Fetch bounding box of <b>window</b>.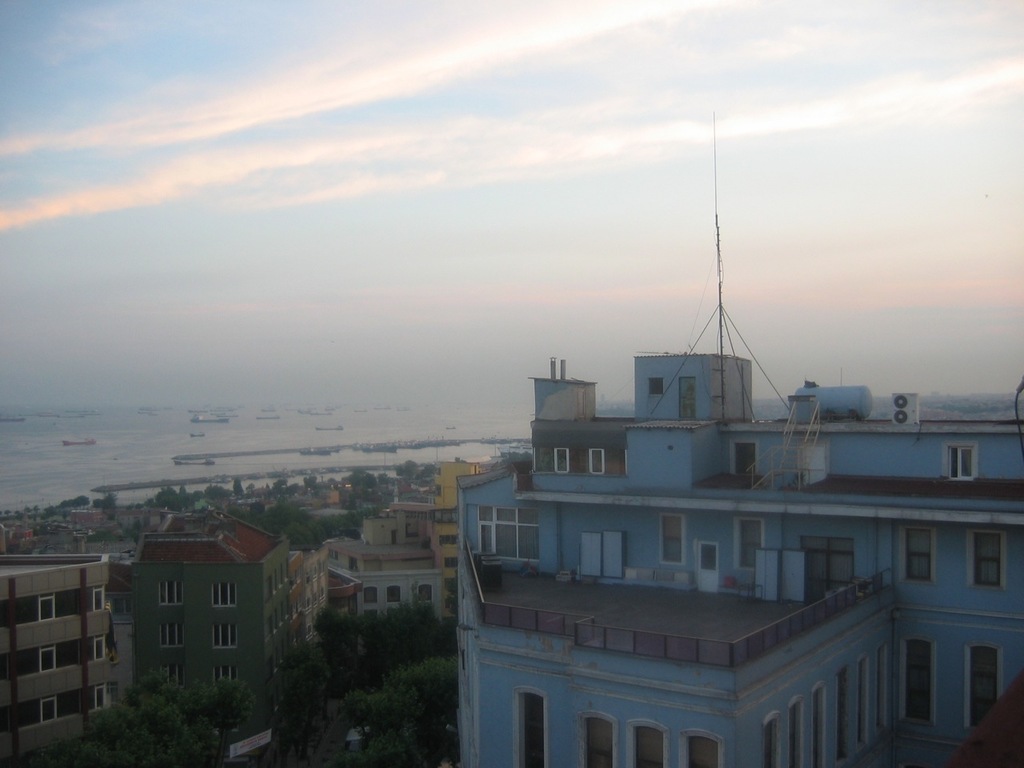
Bbox: 208/578/238/610.
